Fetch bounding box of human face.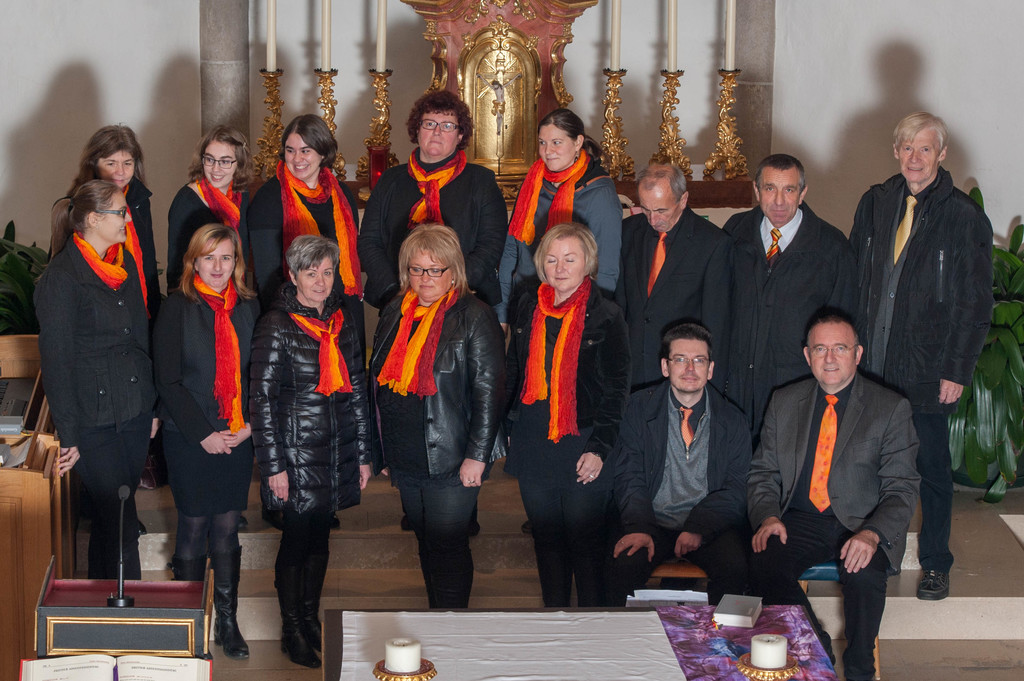
Bbox: rect(98, 149, 133, 191).
